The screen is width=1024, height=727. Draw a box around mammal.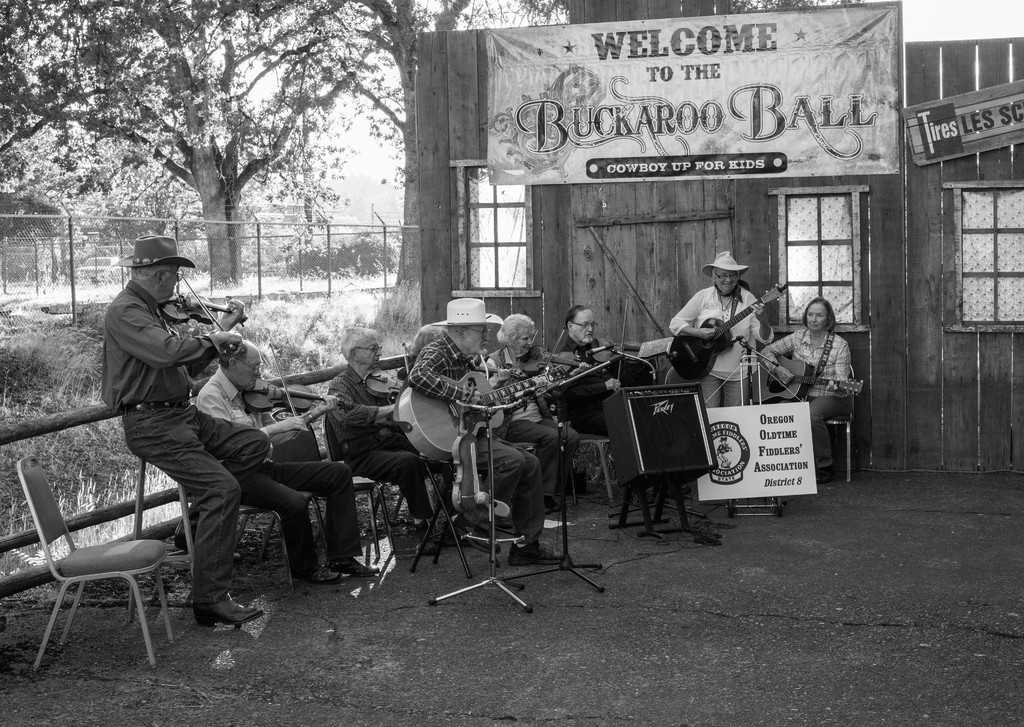
<bbox>401, 319, 457, 521</bbox>.
